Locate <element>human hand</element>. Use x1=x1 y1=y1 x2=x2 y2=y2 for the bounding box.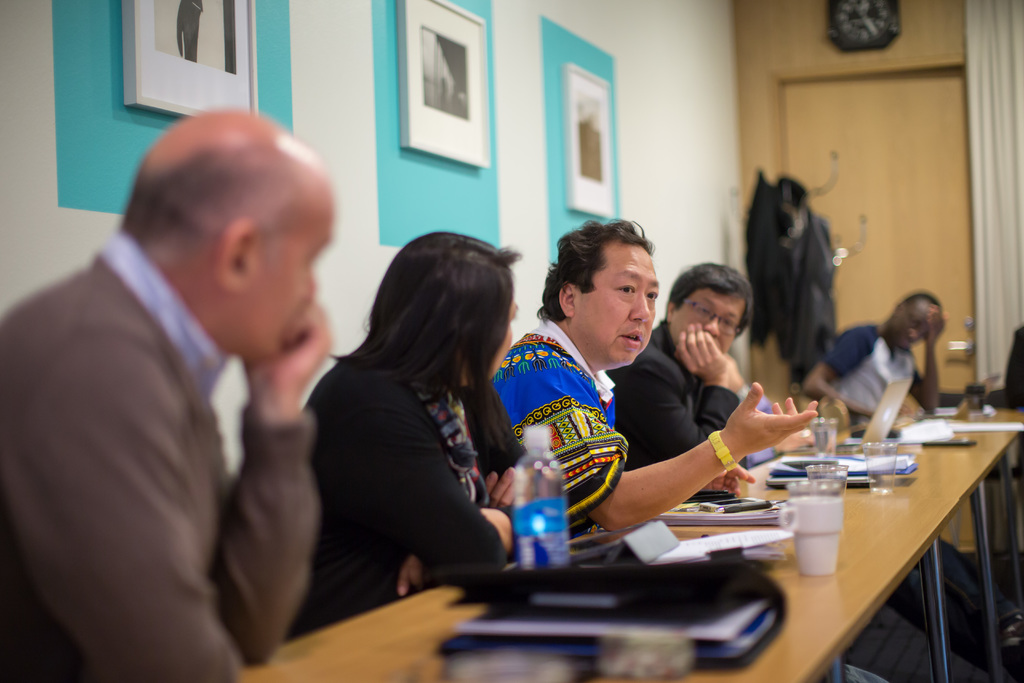
x1=704 y1=465 x2=759 y2=502.
